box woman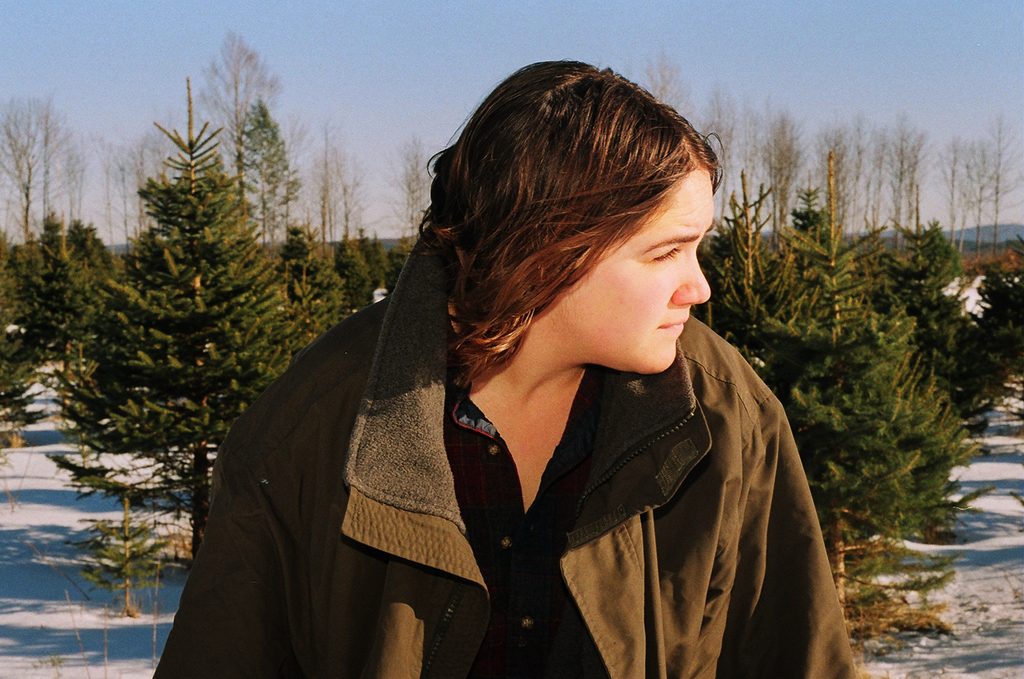
rect(151, 62, 863, 678)
